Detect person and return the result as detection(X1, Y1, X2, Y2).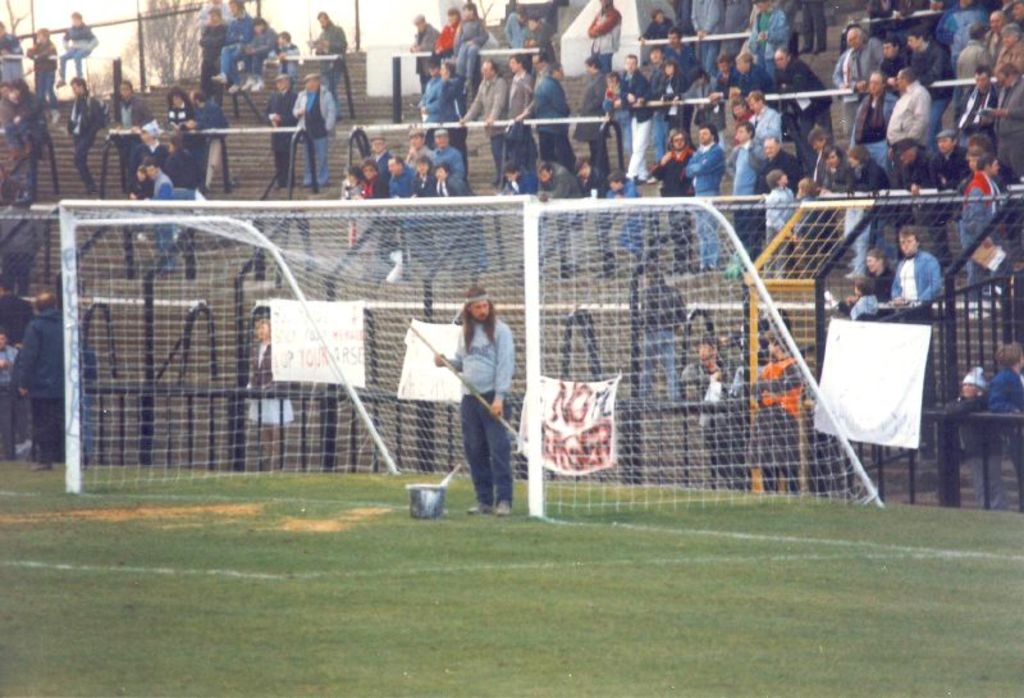
detection(987, 64, 1023, 175).
